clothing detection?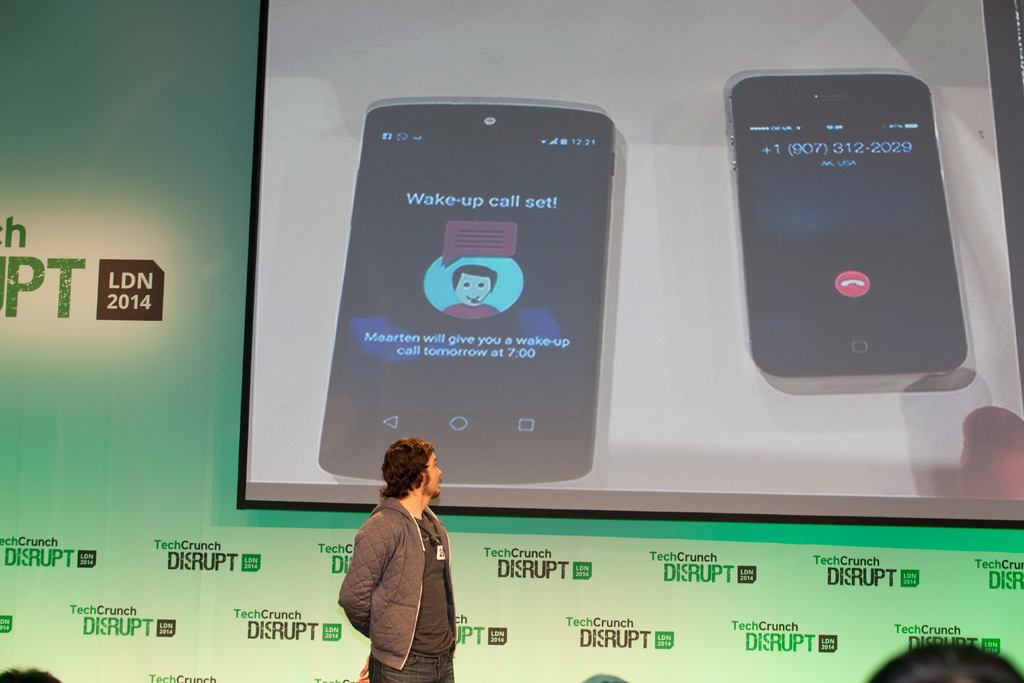
region(445, 299, 493, 318)
